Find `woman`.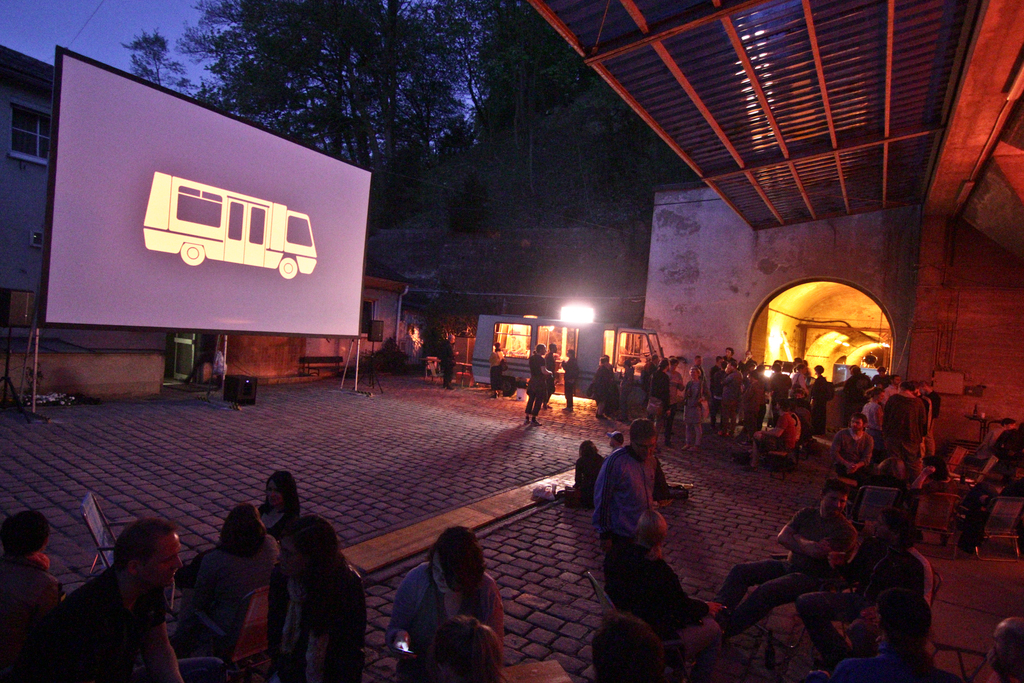
<box>387,523,510,682</box>.
